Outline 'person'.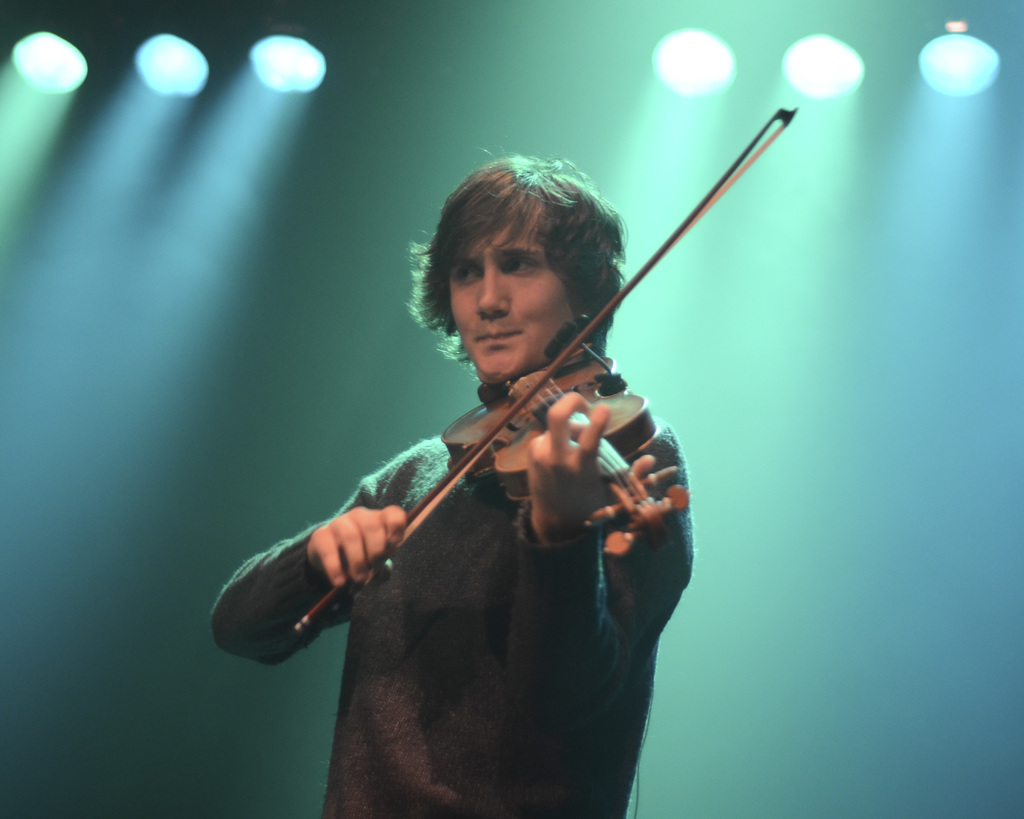
Outline: rect(278, 64, 754, 818).
